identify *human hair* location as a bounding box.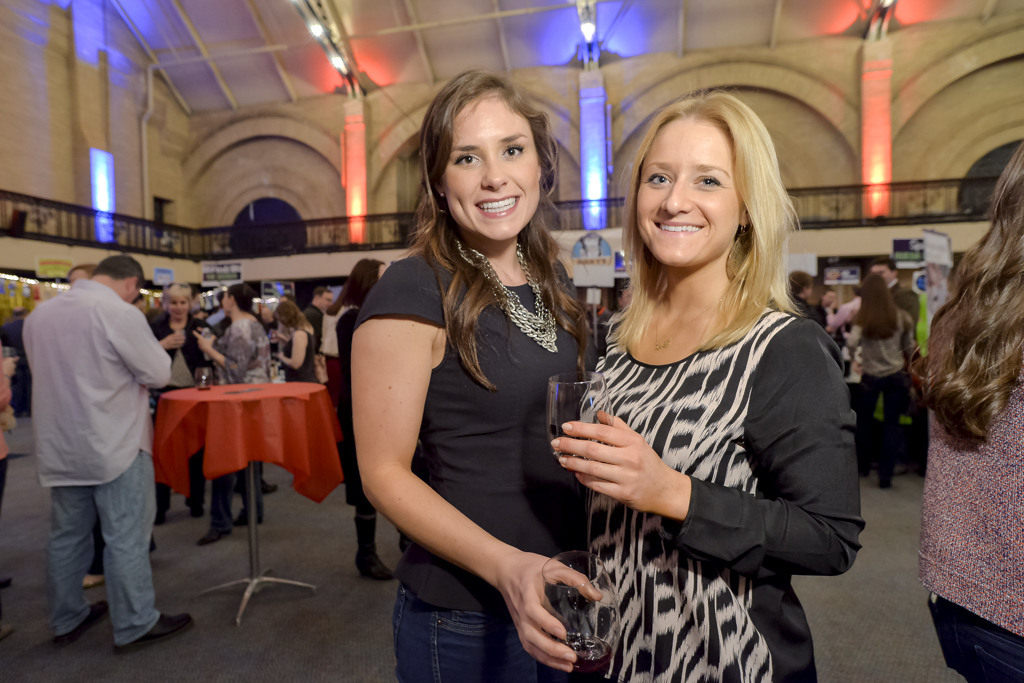
x1=226, y1=283, x2=262, y2=321.
